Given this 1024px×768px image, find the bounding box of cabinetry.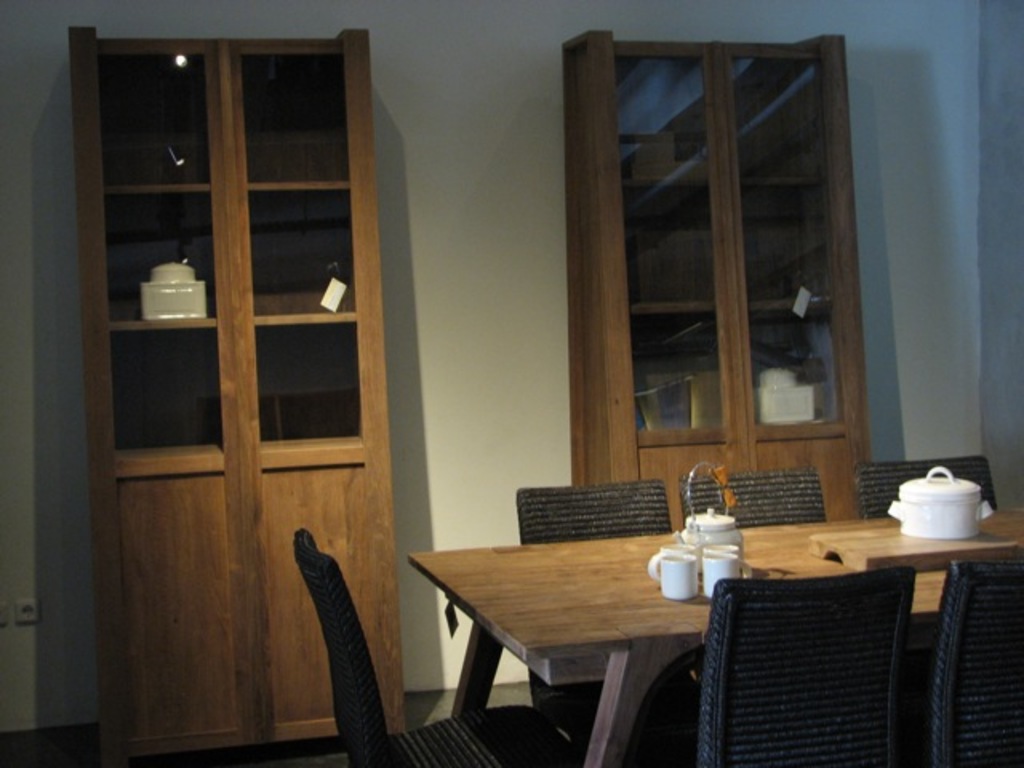
detection(64, 27, 408, 762).
